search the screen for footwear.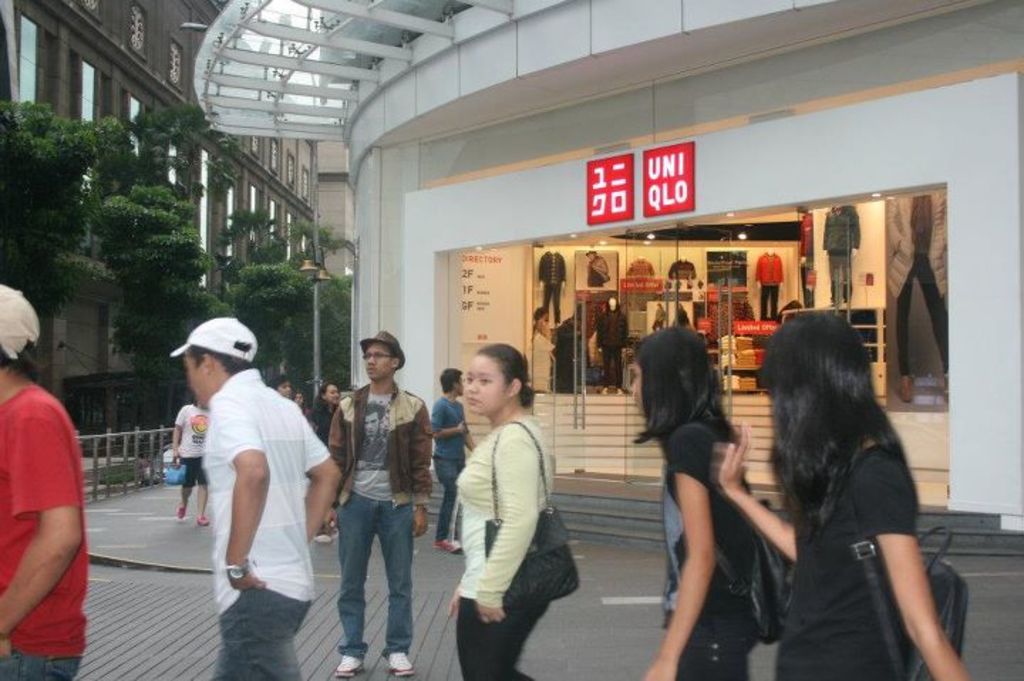
Found at x1=313, y1=525, x2=333, y2=545.
